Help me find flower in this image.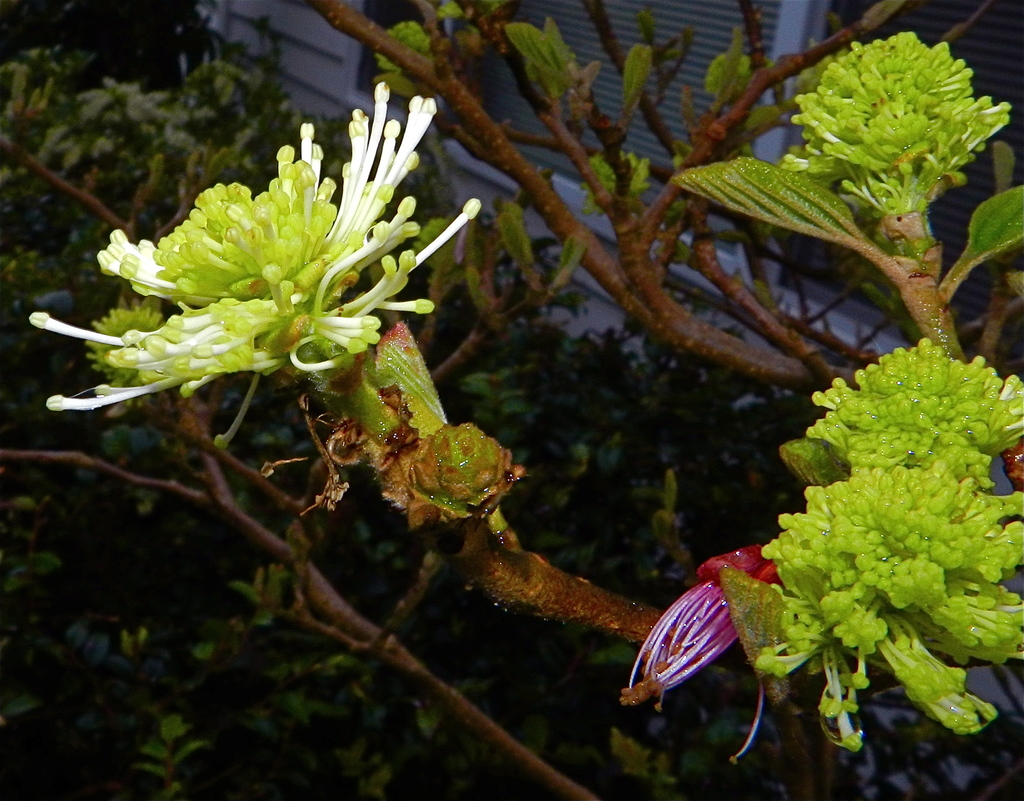
Found it: <region>776, 29, 1012, 213</region>.
